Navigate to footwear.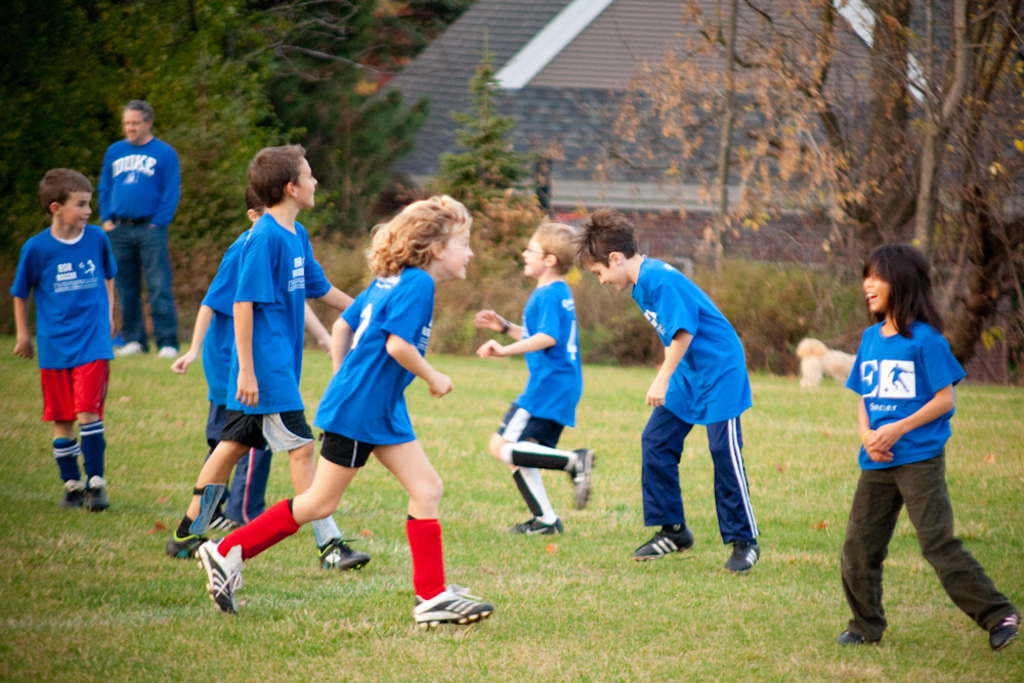
Navigation target: locate(568, 445, 597, 512).
